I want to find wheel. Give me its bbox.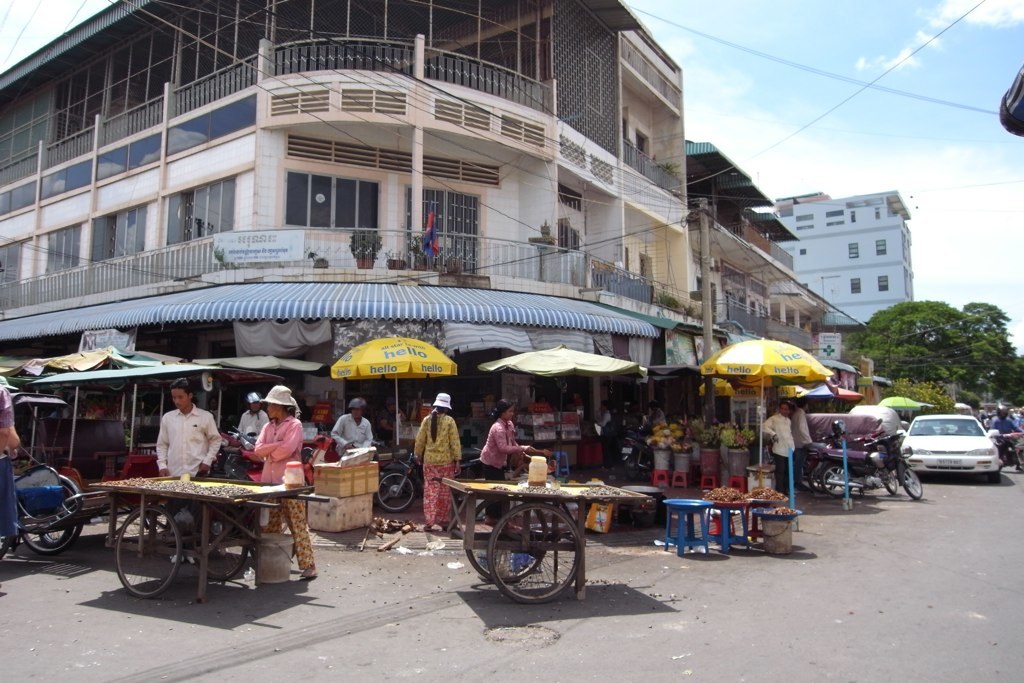
select_region(882, 469, 900, 494).
